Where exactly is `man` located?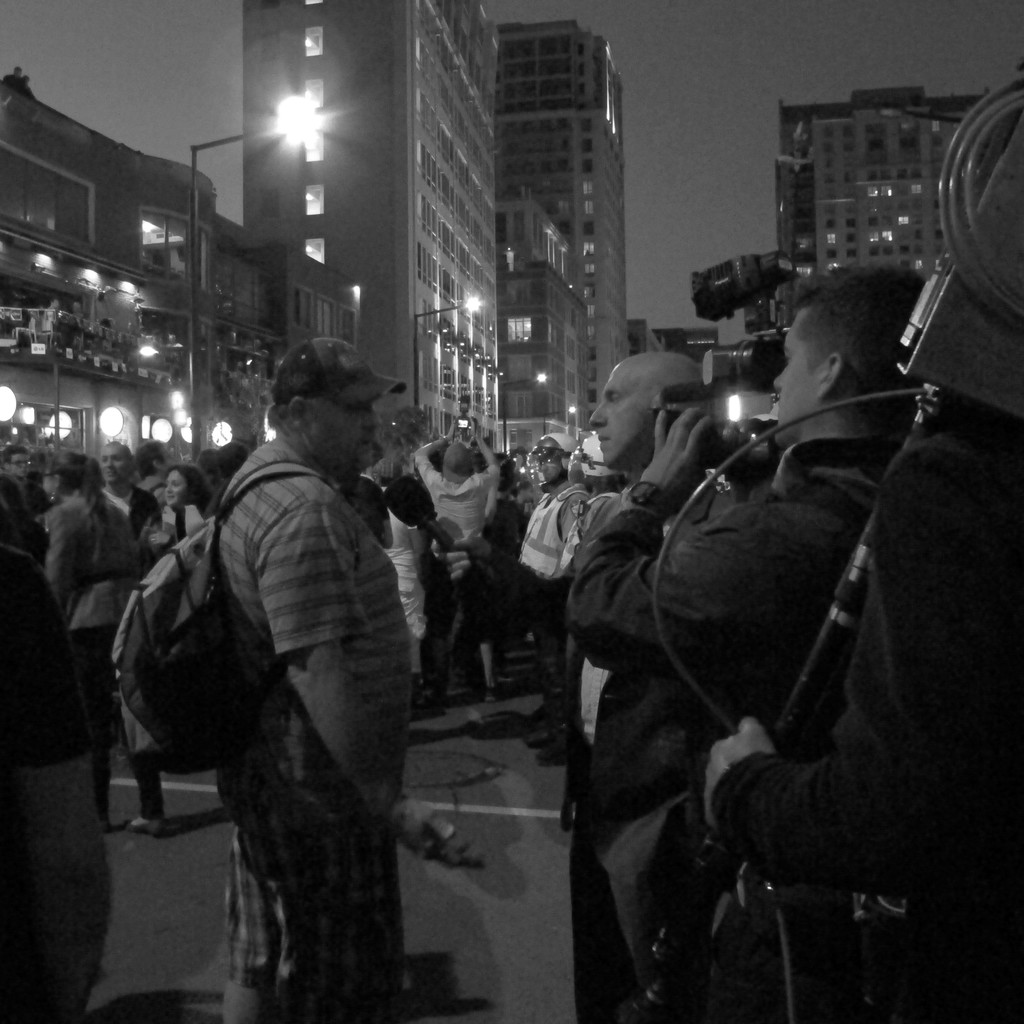
Its bounding box is box=[155, 305, 460, 1020].
